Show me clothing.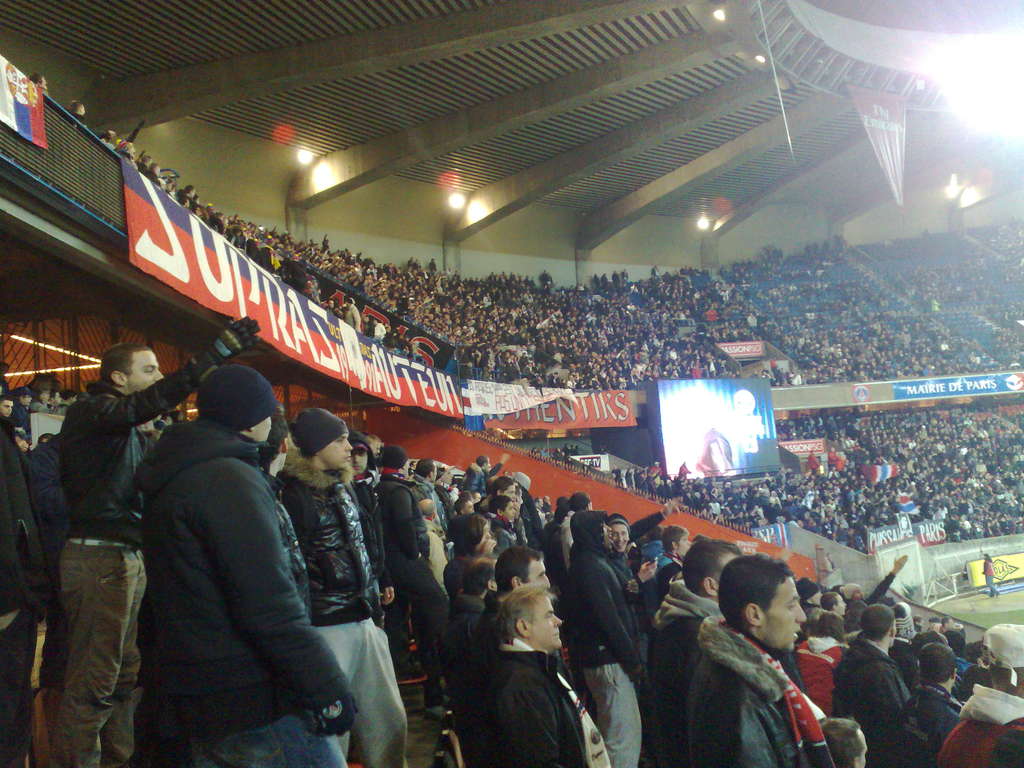
clothing is here: locate(698, 611, 829, 767).
